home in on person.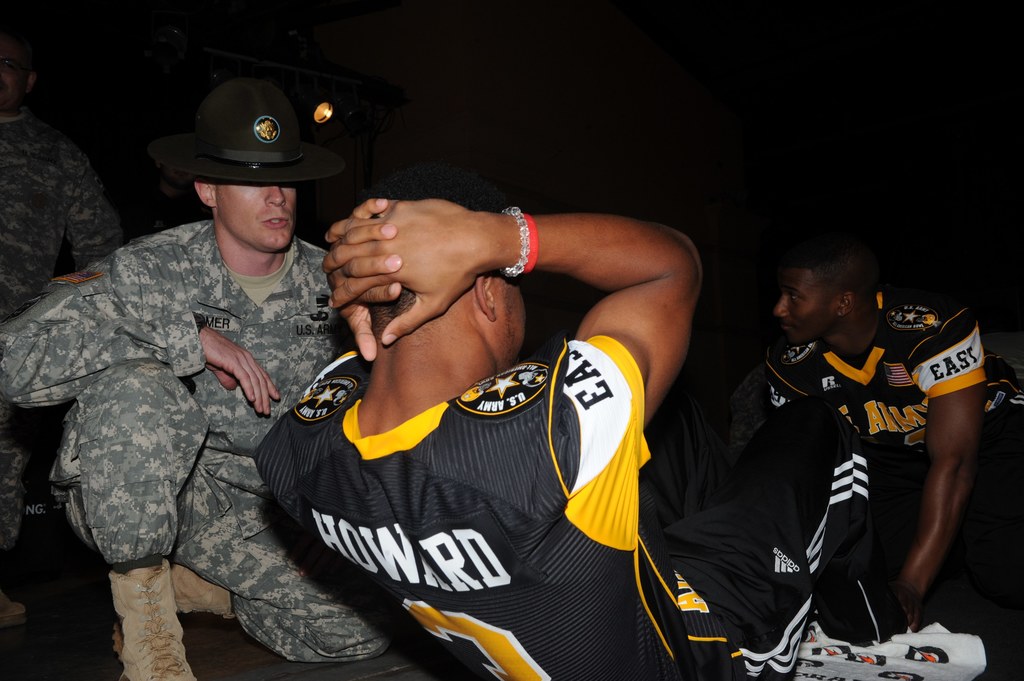
Homed in at select_region(262, 198, 909, 680).
